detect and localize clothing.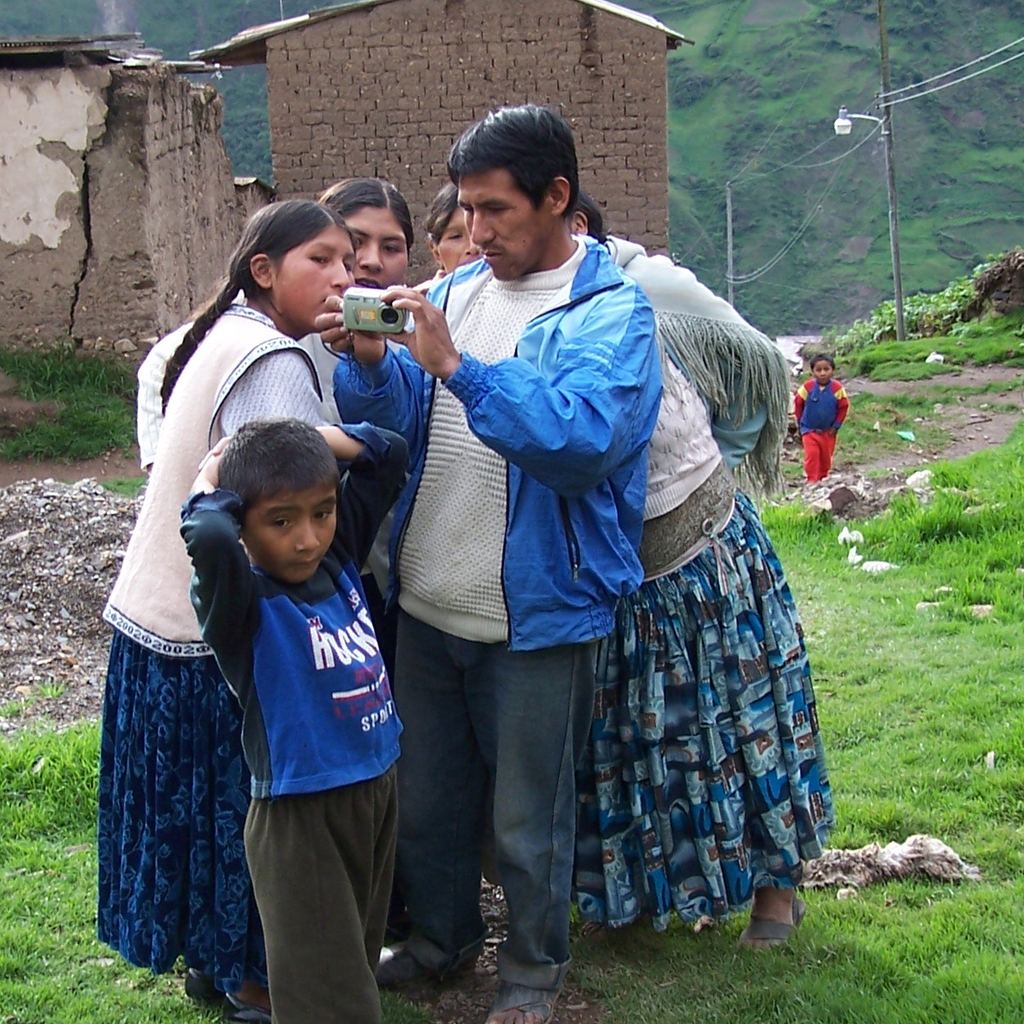
Localized at 797:380:847:487.
